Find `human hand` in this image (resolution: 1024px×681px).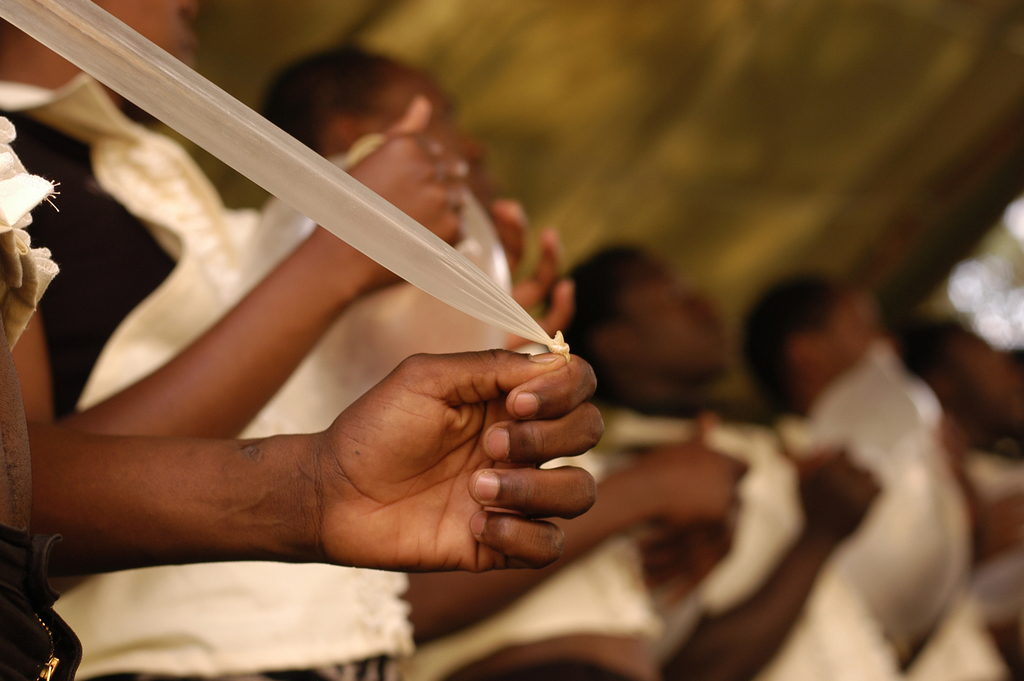
BBox(376, 94, 463, 215).
